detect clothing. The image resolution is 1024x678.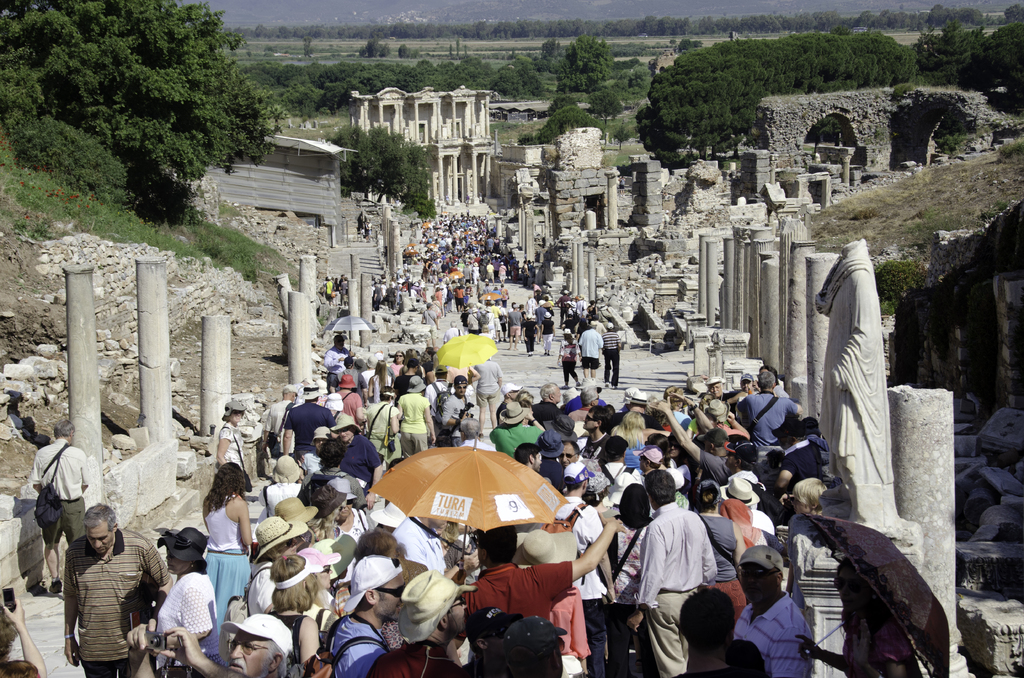
(601,507,646,677).
